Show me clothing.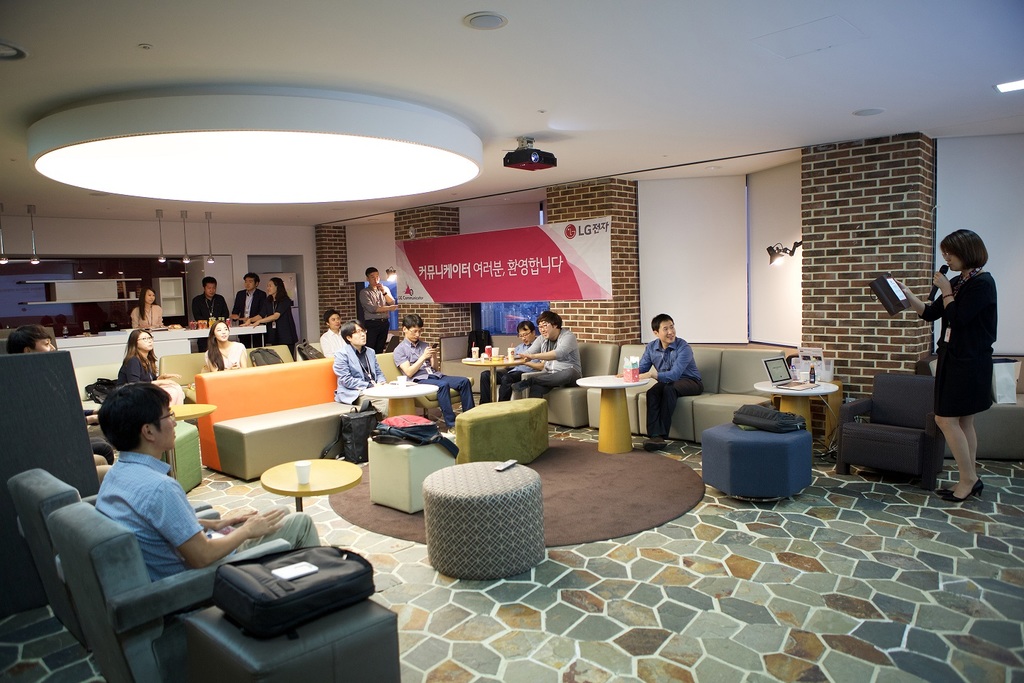
clothing is here: 644, 320, 713, 426.
